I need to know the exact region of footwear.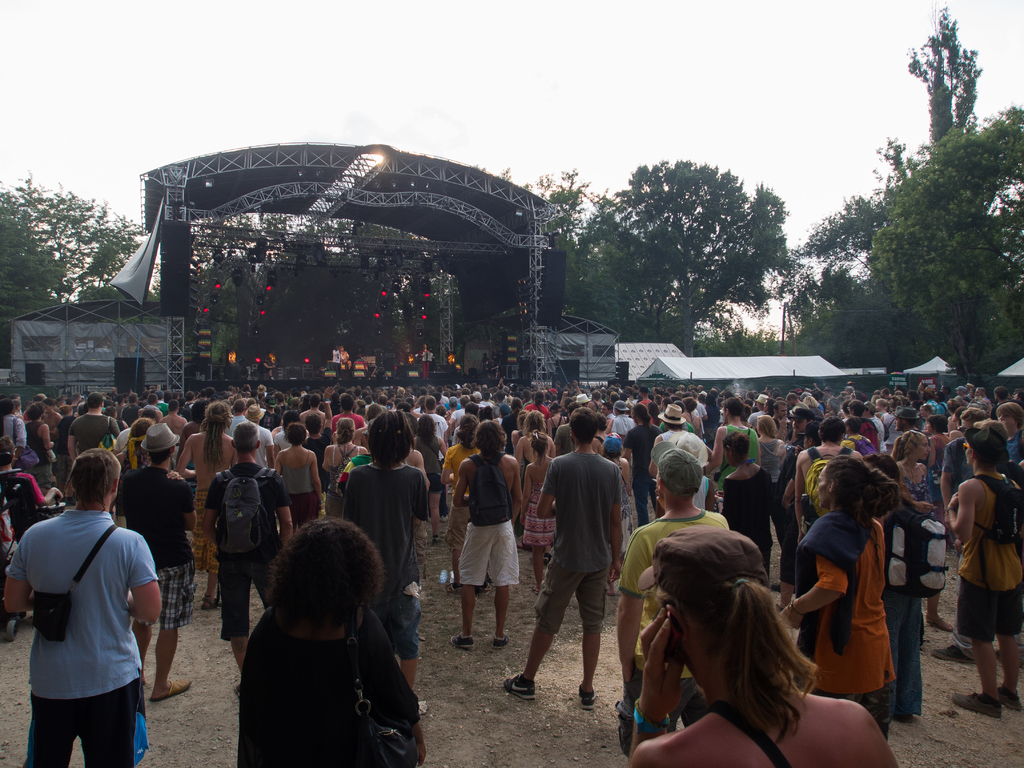
Region: bbox=(481, 581, 492, 593).
